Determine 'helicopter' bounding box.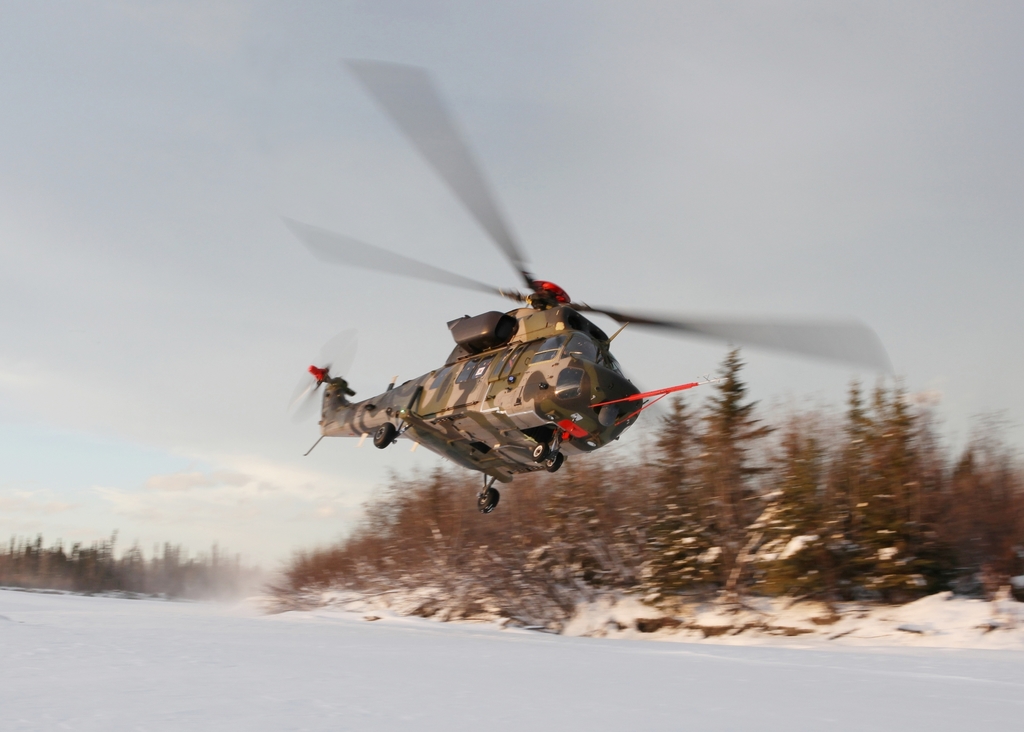
Determined: {"x1": 276, "y1": 68, "x2": 881, "y2": 528}.
